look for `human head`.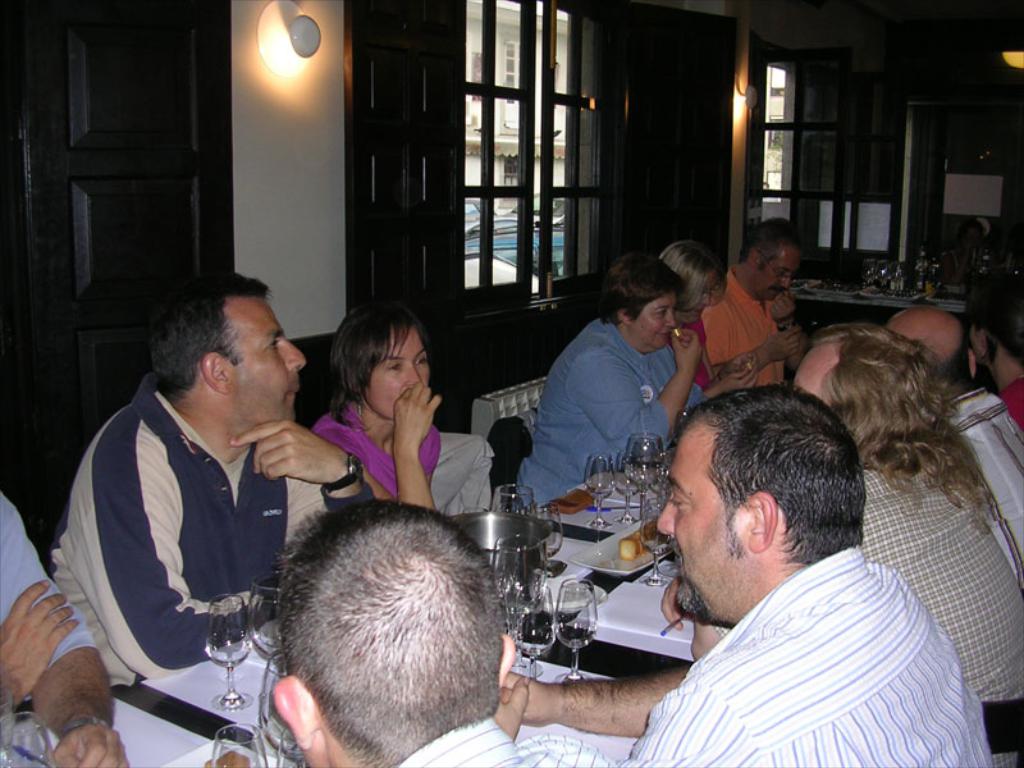
Found: bbox(657, 388, 860, 623).
